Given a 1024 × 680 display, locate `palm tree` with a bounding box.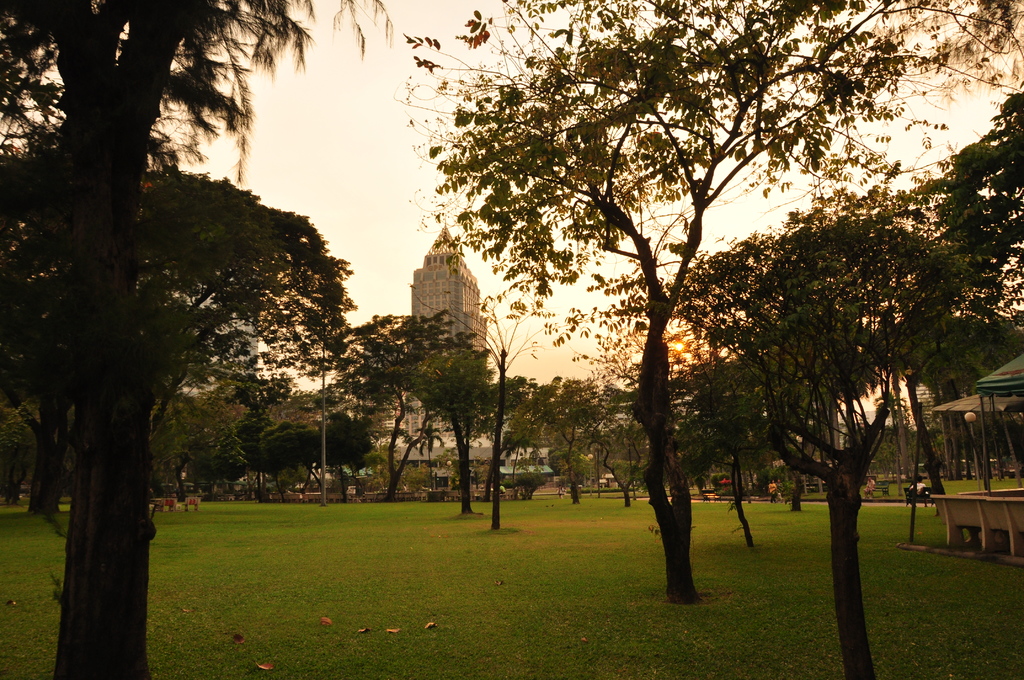
Located: 107/164/374/409.
